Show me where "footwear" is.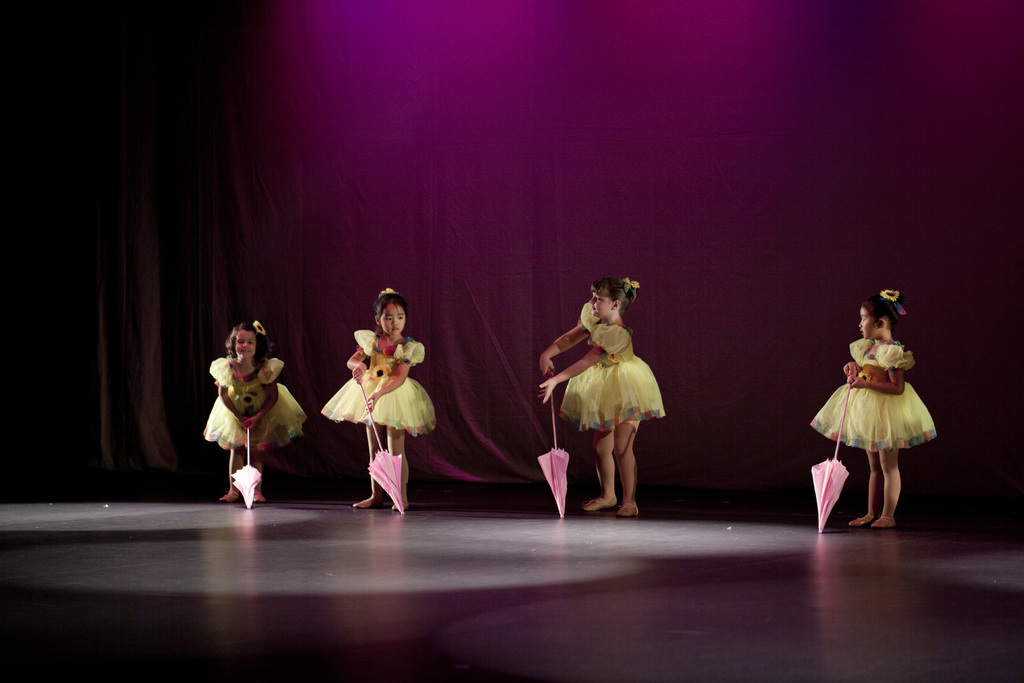
"footwear" is at 580:497:619:513.
